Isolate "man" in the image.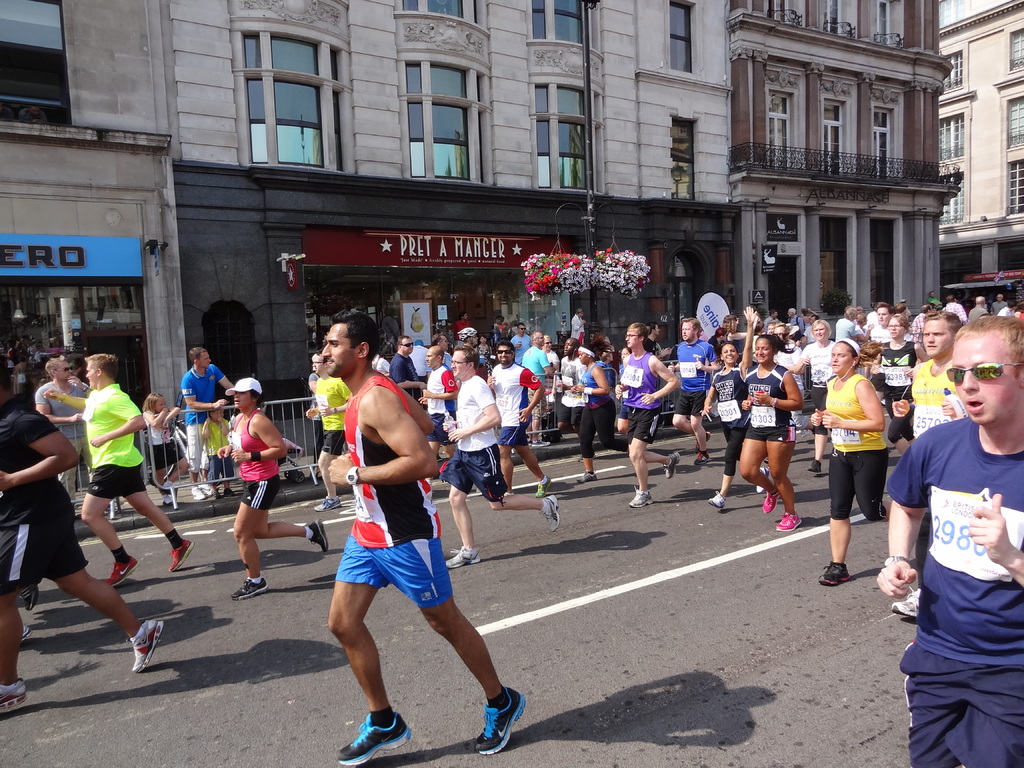
Isolated region: Rect(989, 292, 1009, 314).
